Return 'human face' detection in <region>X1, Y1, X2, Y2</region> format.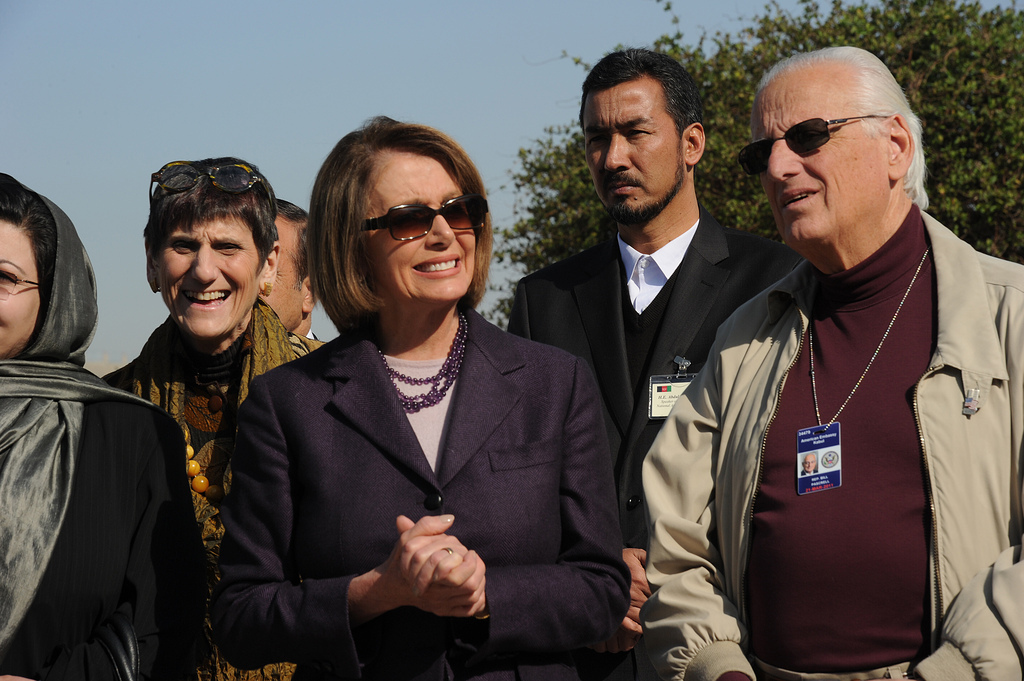
<region>586, 71, 676, 219</region>.
